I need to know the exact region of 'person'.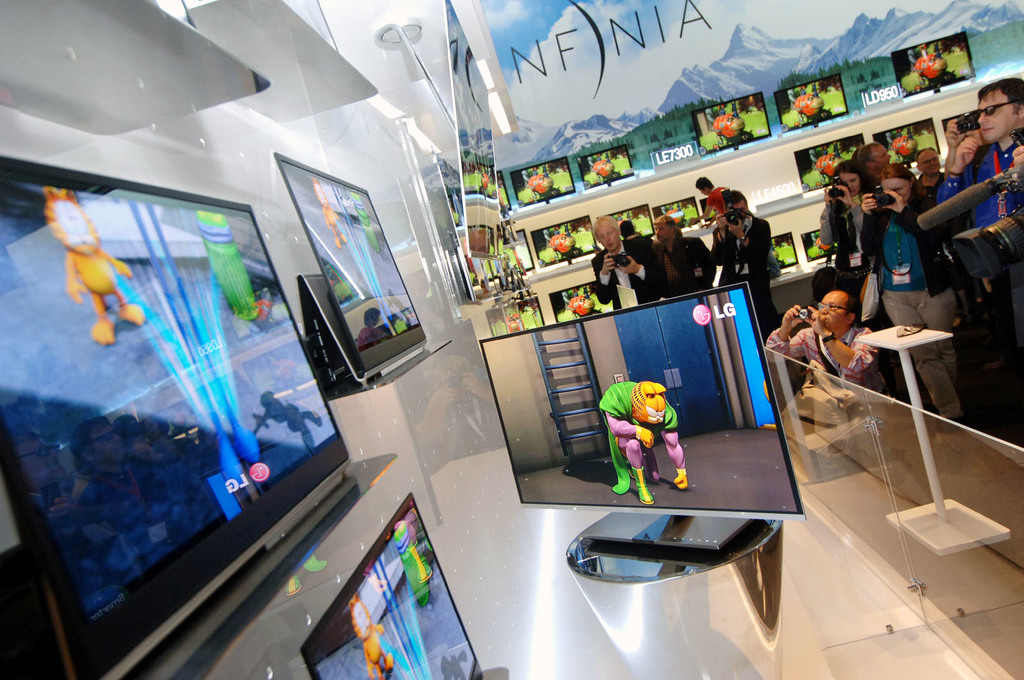
Region: 936, 77, 1023, 347.
